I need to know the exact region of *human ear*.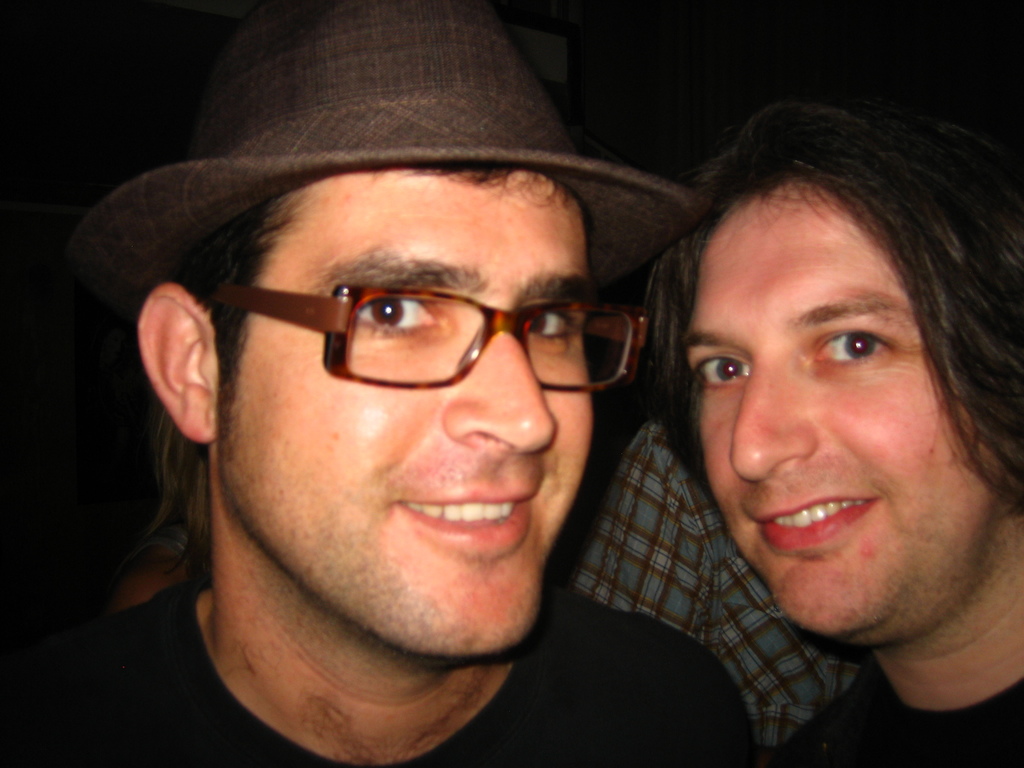
Region: box=[138, 285, 213, 445].
